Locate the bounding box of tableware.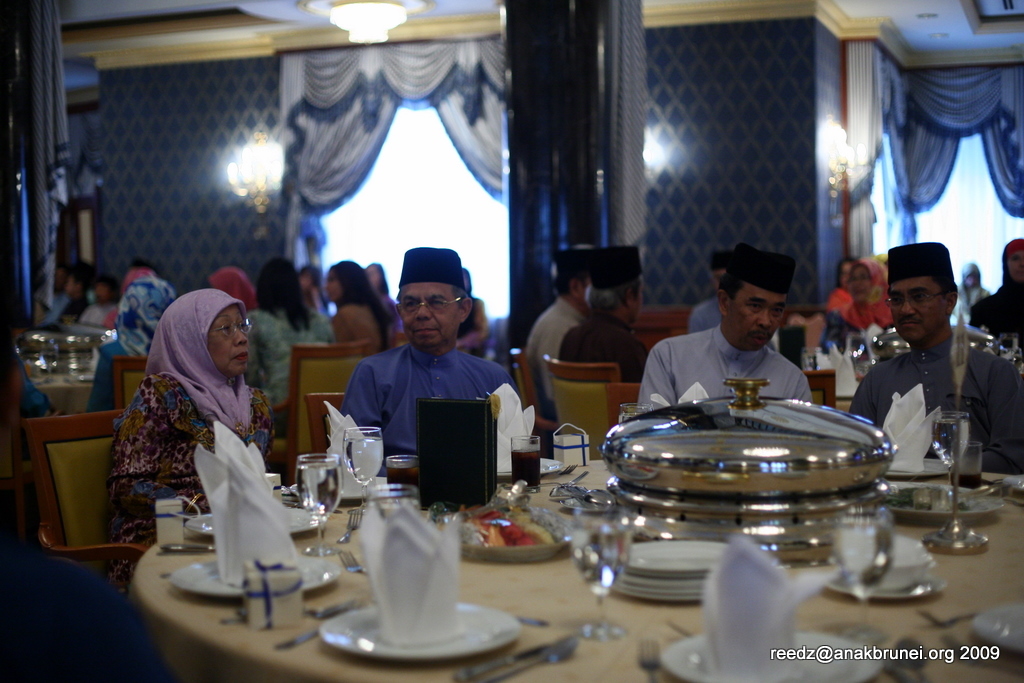
Bounding box: pyautogui.locateOnScreen(455, 508, 570, 552).
